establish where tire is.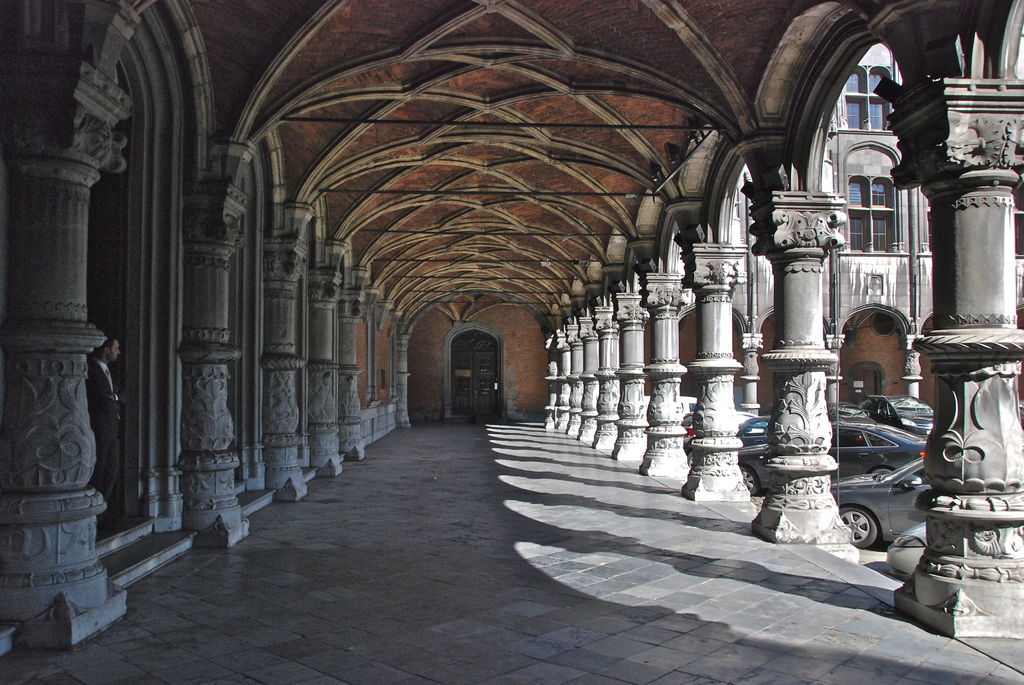
Established at pyautogui.locateOnScreen(838, 507, 879, 547).
